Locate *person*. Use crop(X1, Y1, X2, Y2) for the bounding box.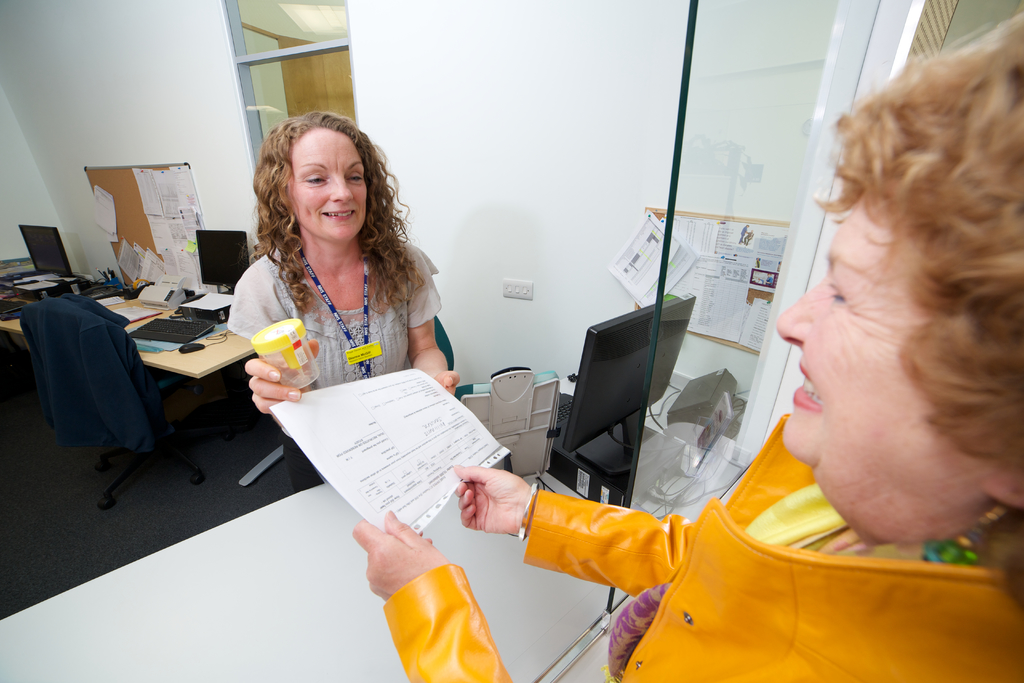
crop(355, 9, 1023, 682).
